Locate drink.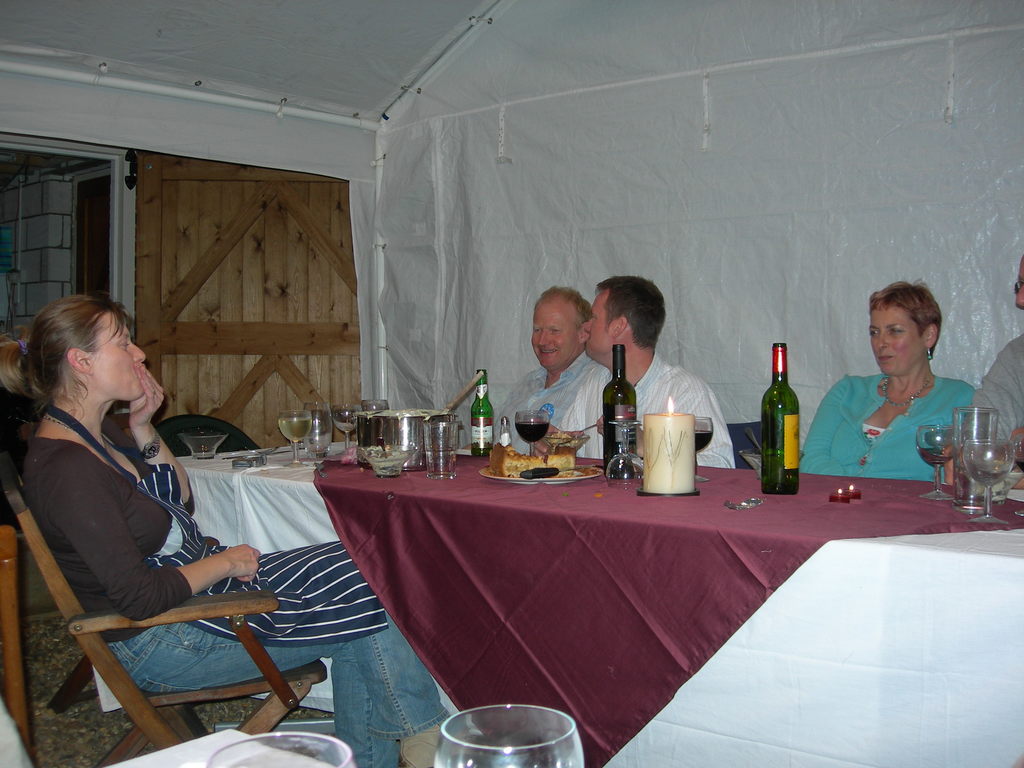
Bounding box: 597 404 637 472.
